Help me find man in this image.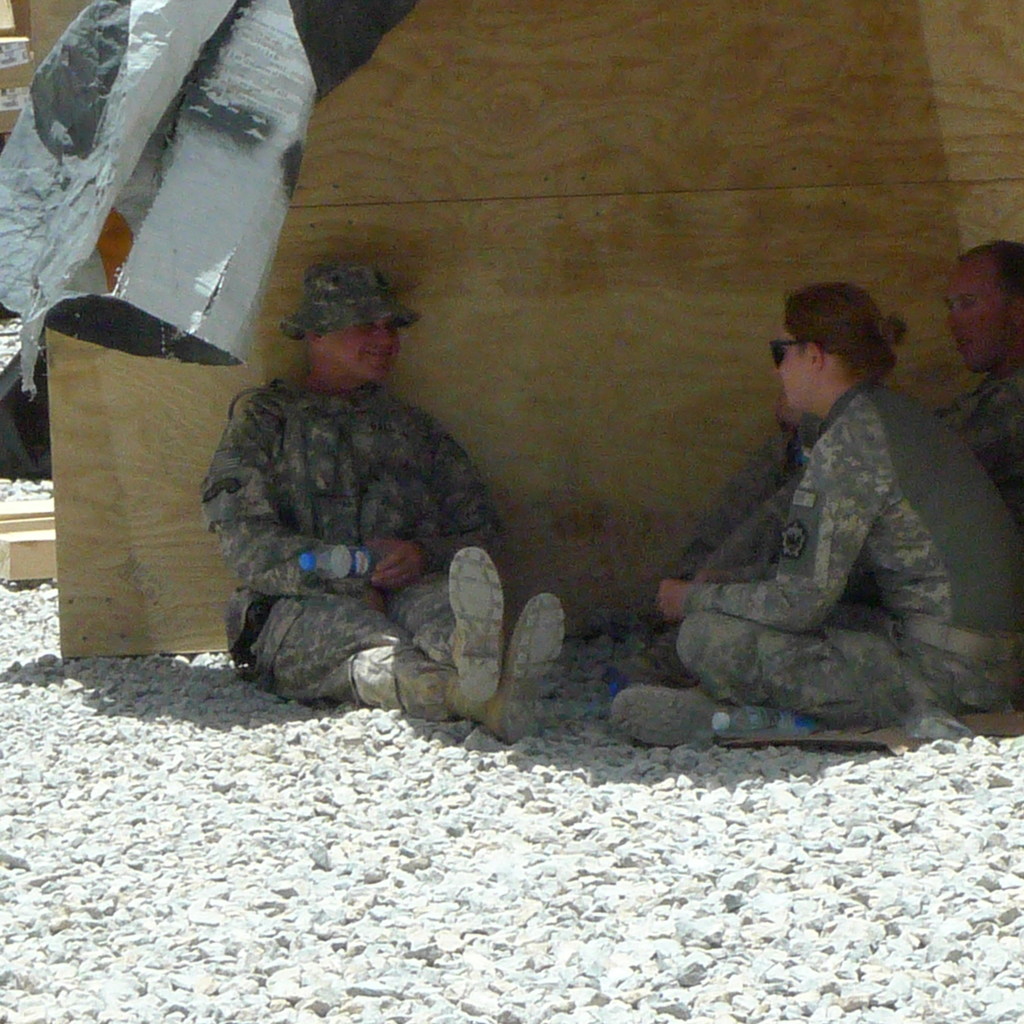
Found it: crop(203, 262, 569, 744).
